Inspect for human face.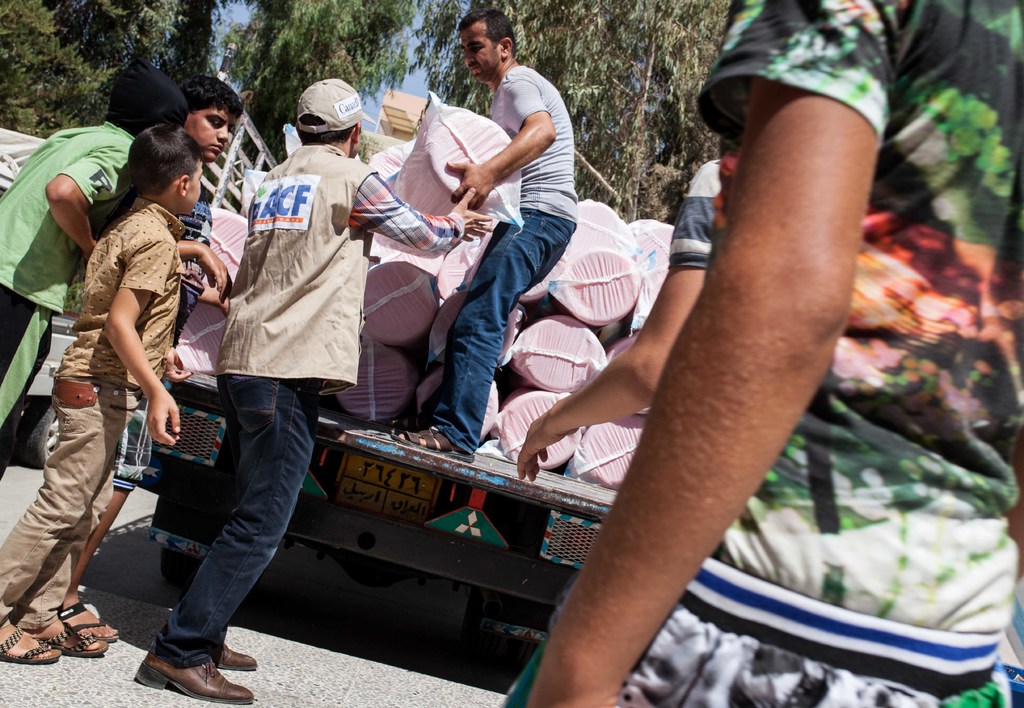
Inspection: [x1=183, y1=108, x2=236, y2=159].
